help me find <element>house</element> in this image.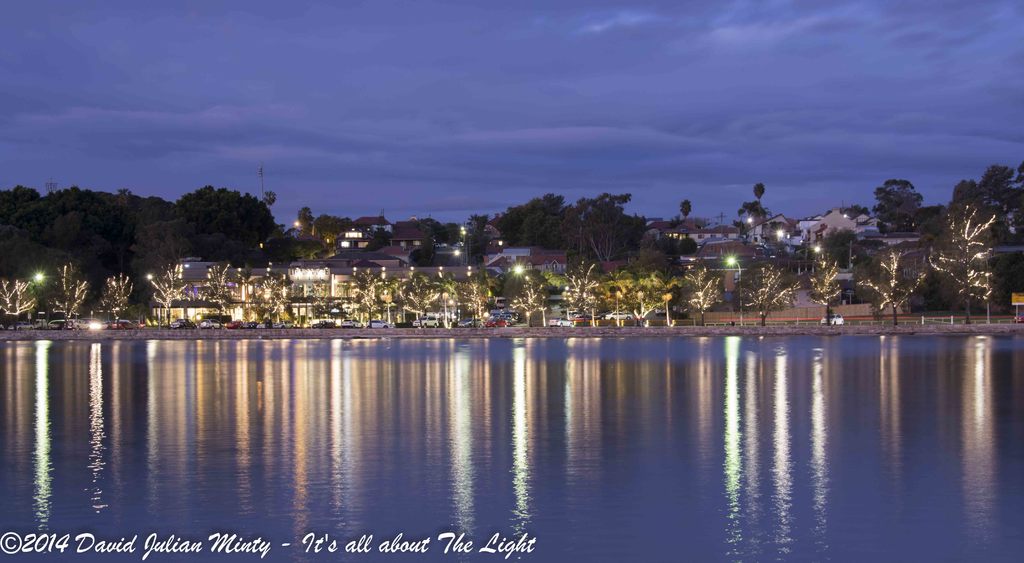
Found it: crop(173, 205, 662, 329).
